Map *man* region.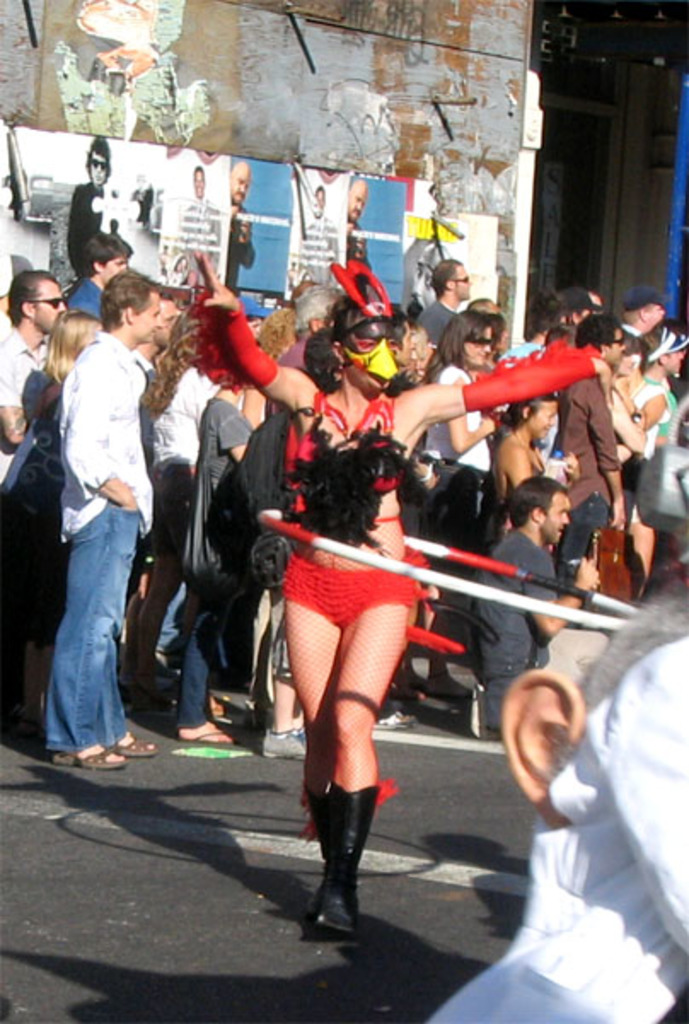
Mapped to (left=227, top=162, right=256, bottom=288).
